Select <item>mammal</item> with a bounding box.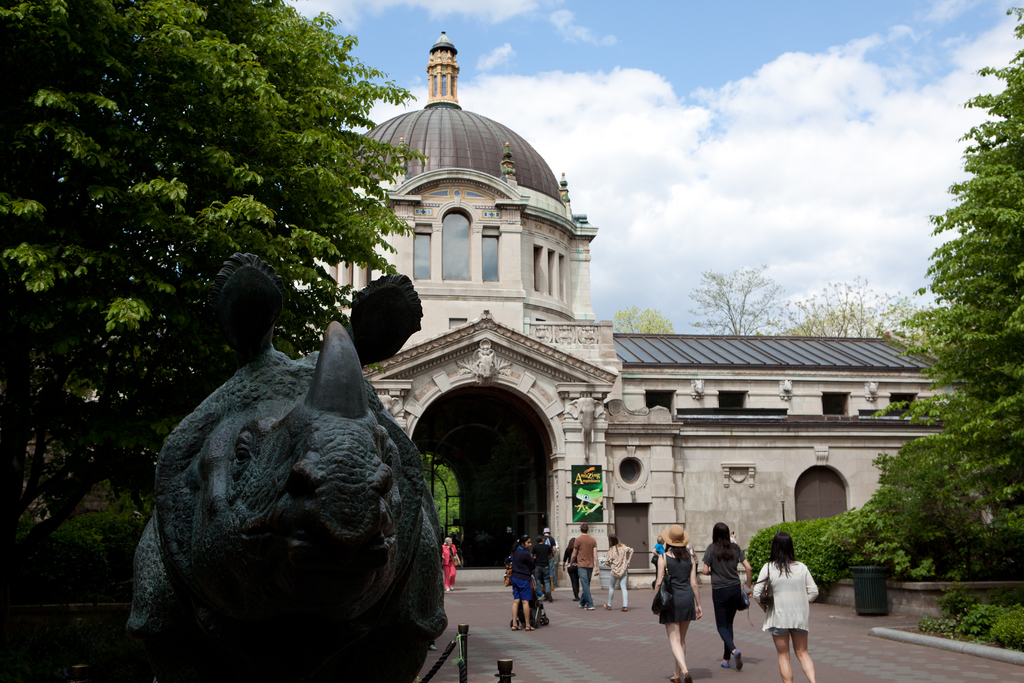
x1=605, y1=532, x2=634, y2=609.
